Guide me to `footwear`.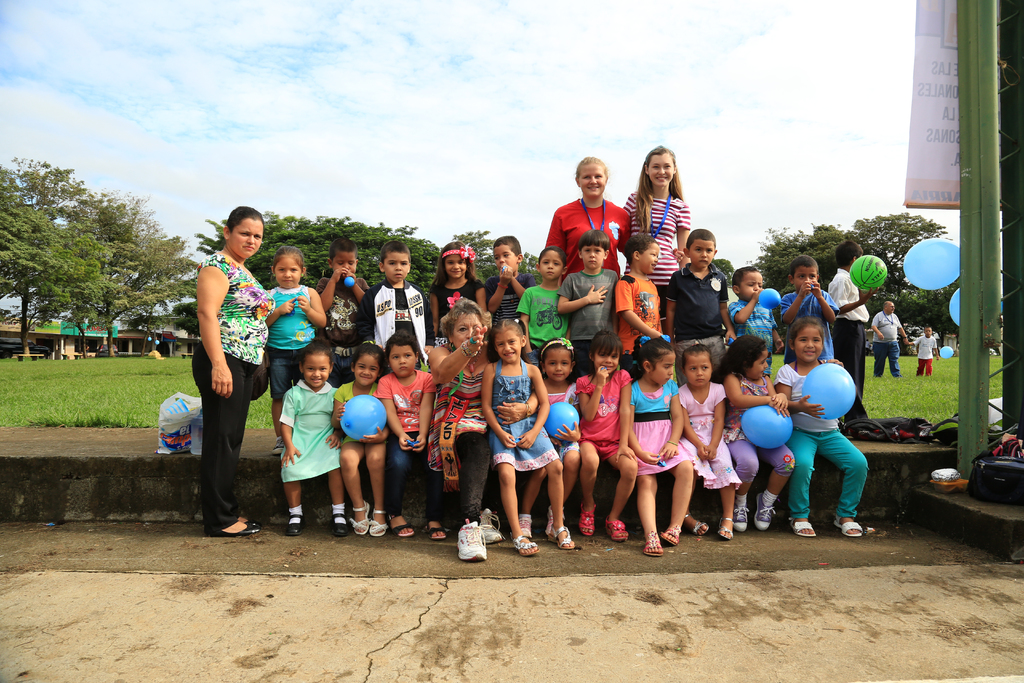
Guidance: (x1=684, y1=513, x2=710, y2=534).
